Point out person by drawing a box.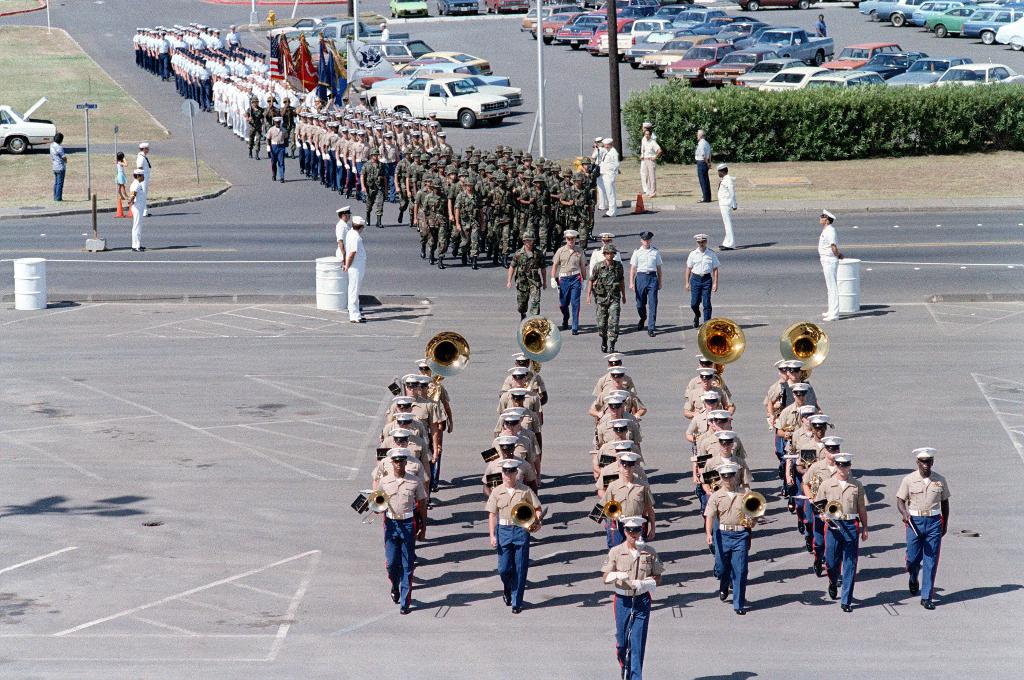
crop(485, 458, 541, 606).
